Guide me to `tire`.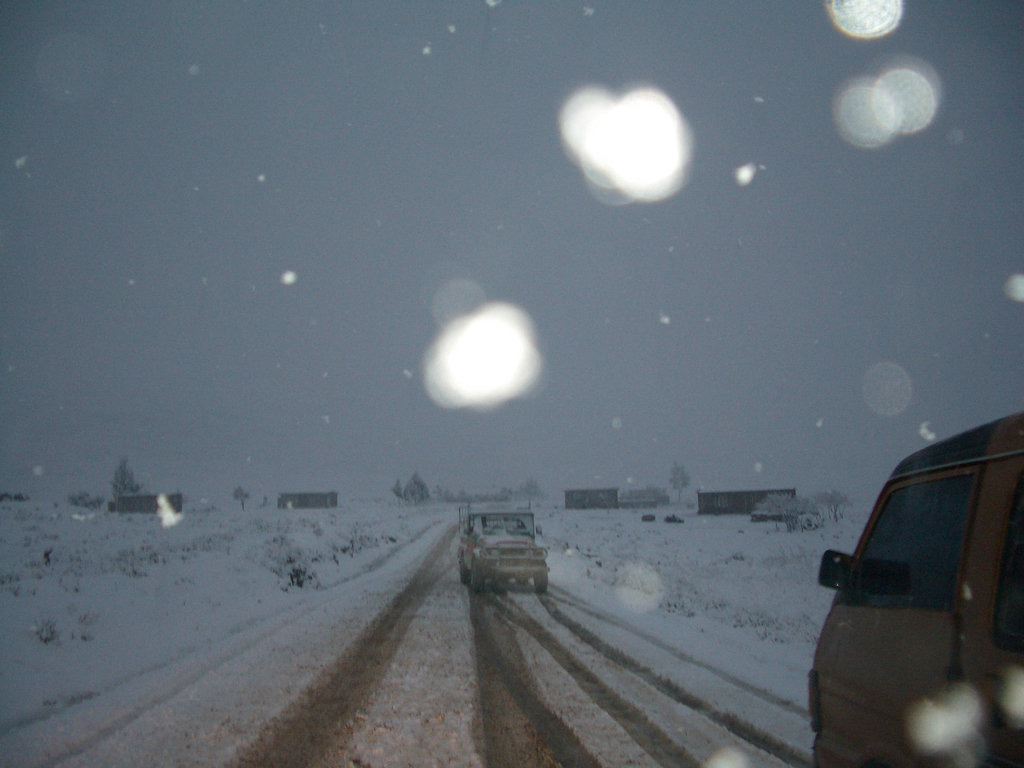
Guidance: left=531, top=570, right=557, bottom=596.
